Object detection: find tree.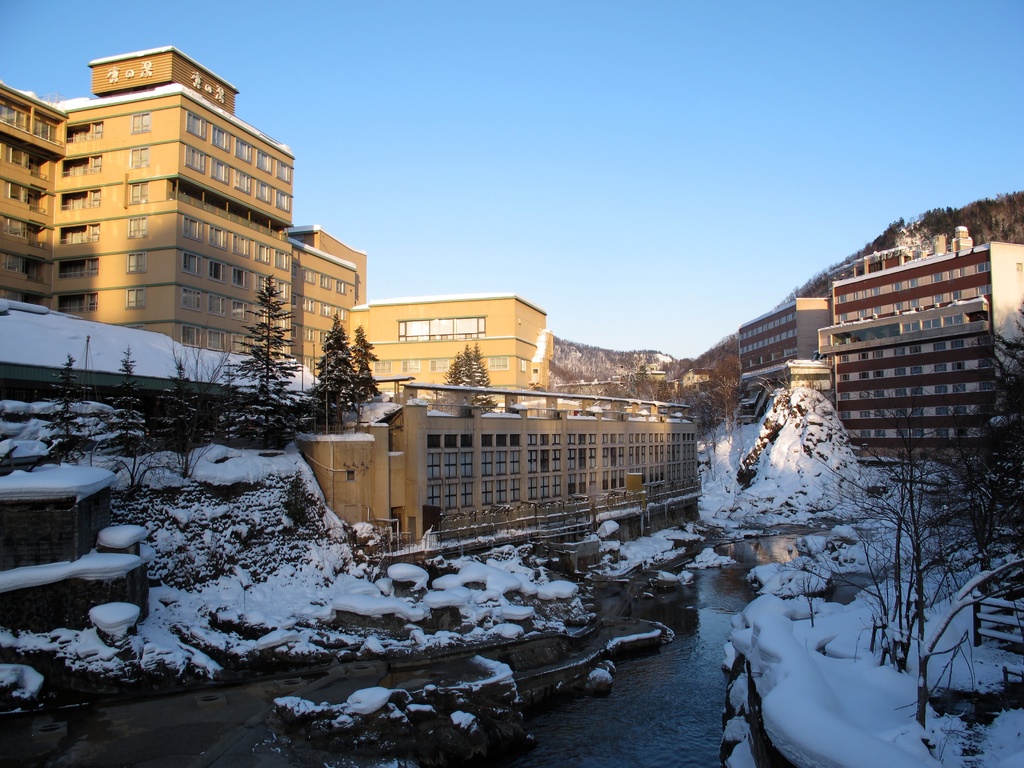
select_region(351, 324, 375, 375).
